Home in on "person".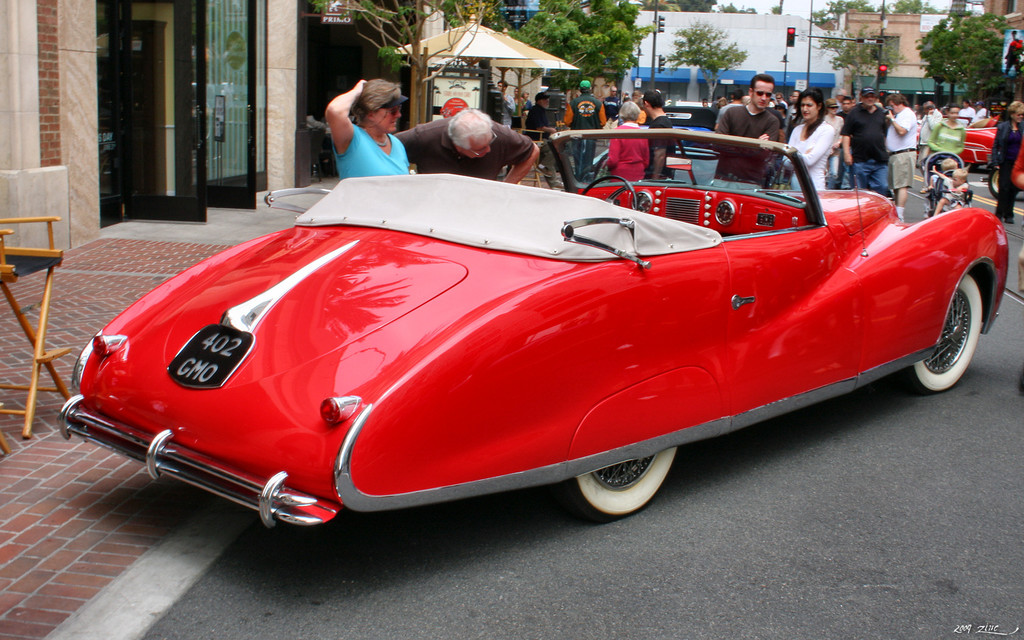
Homed in at bbox=[561, 81, 607, 181].
